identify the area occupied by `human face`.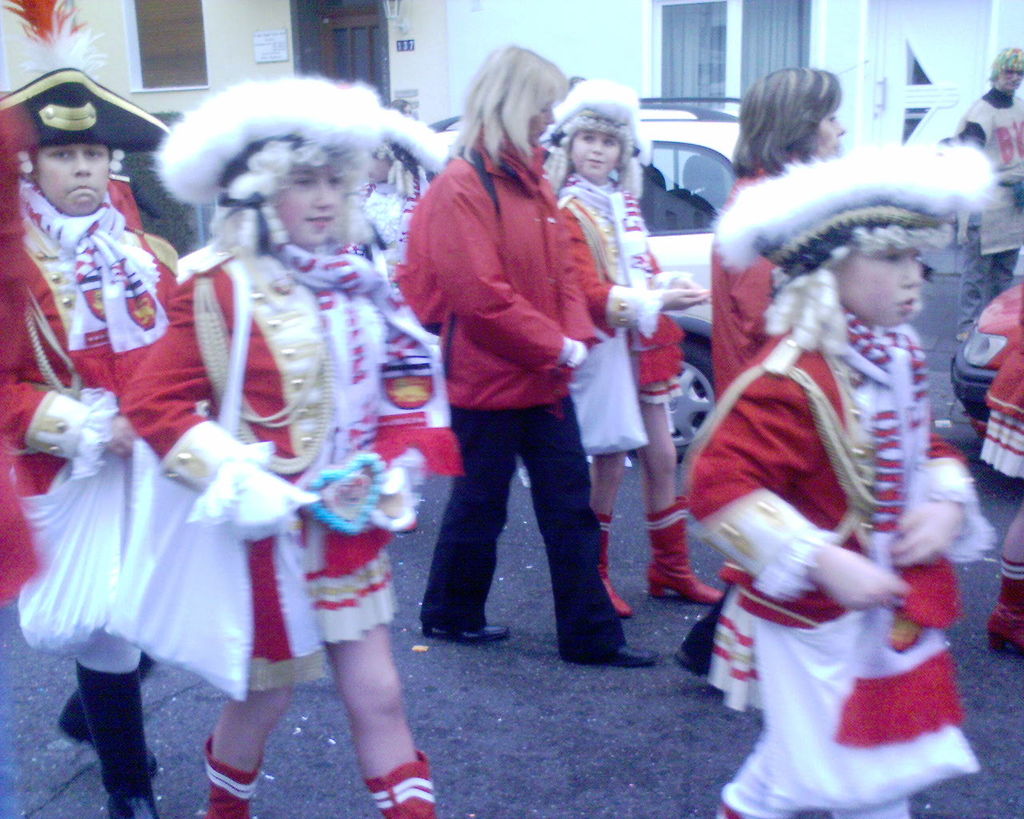
Area: <bbox>37, 138, 112, 217</bbox>.
